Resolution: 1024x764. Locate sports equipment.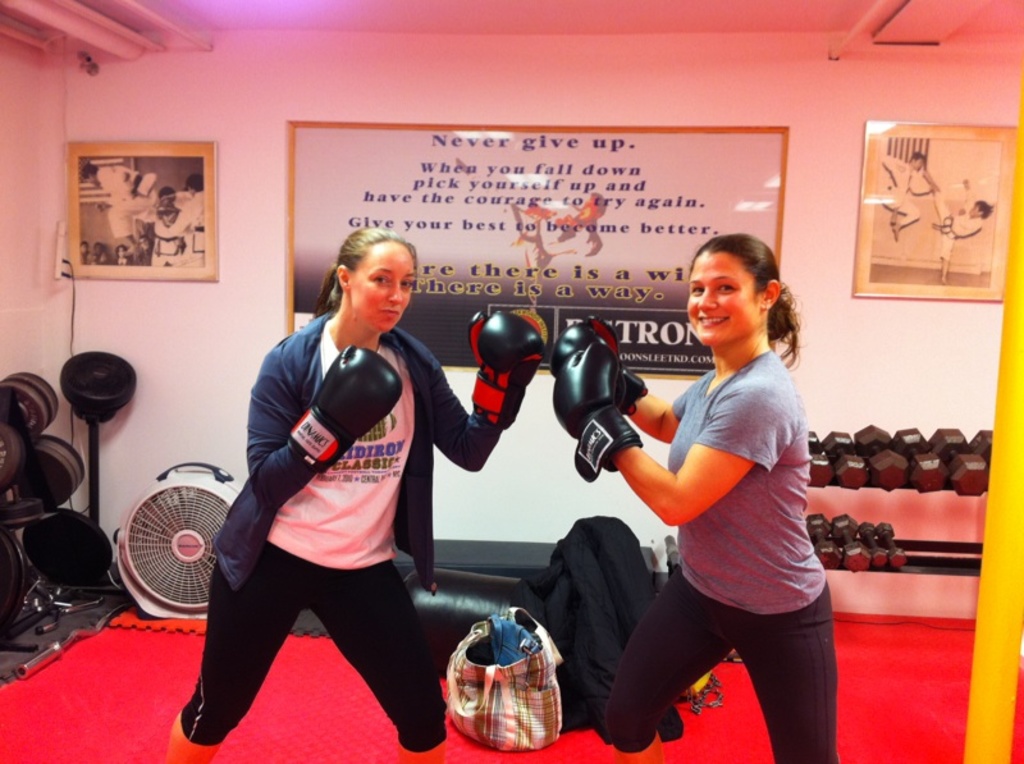
box(550, 314, 644, 412).
